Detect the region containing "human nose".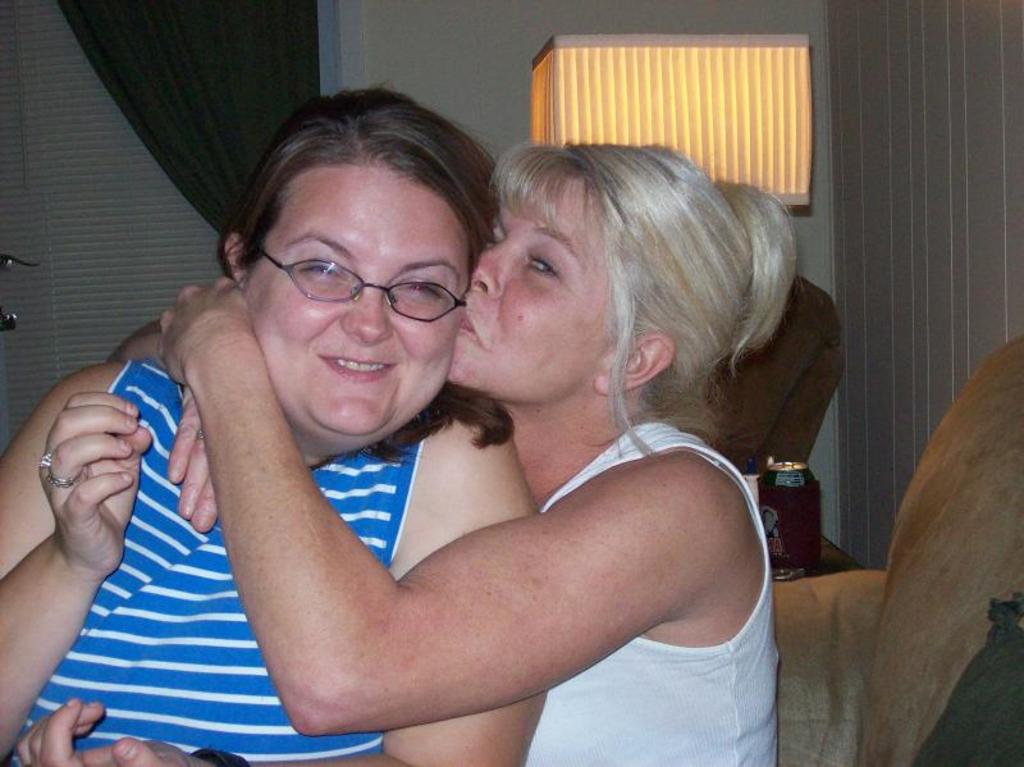
(left=467, top=243, right=507, bottom=291).
